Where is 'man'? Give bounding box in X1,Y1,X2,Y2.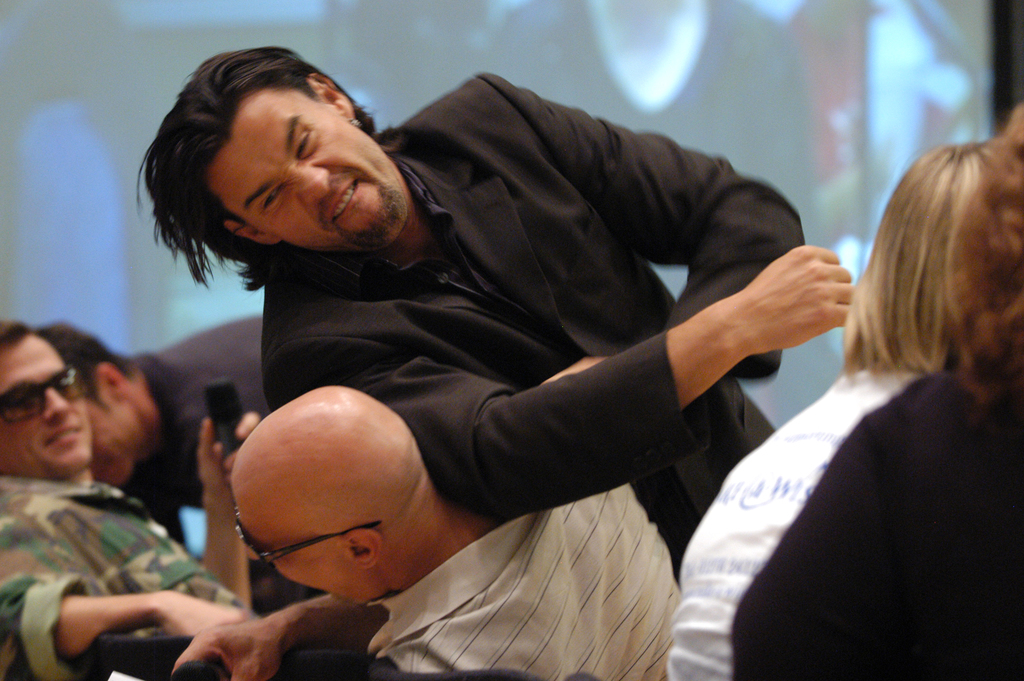
33,306,273,566.
